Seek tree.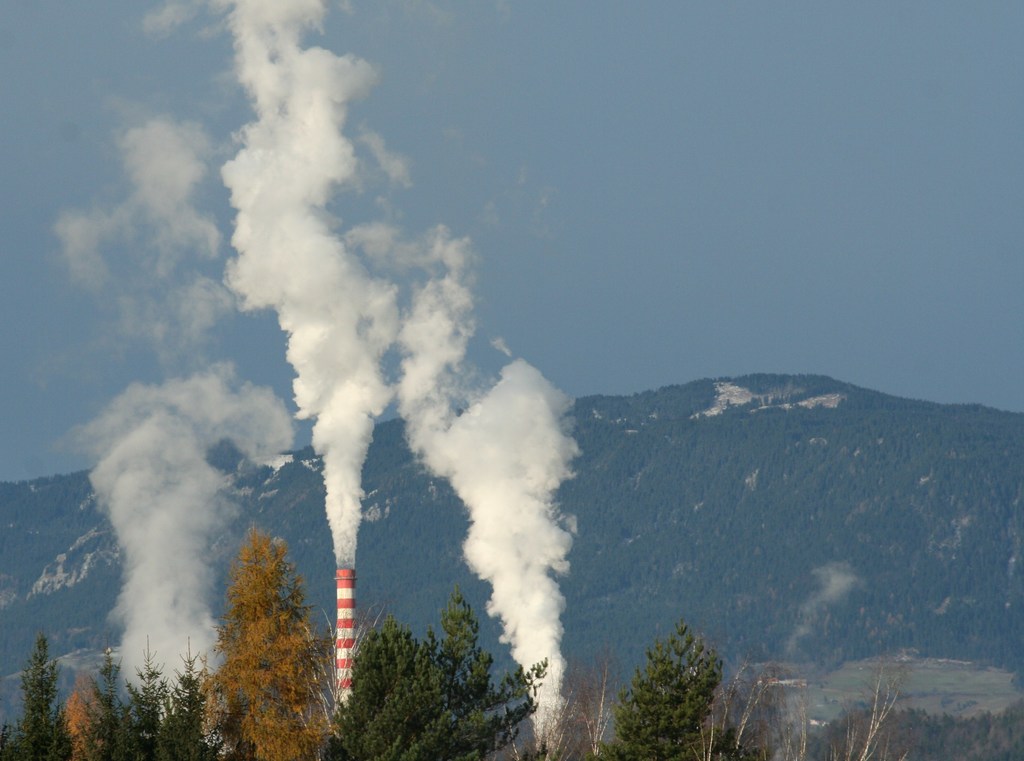
BBox(0, 632, 58, 760).
